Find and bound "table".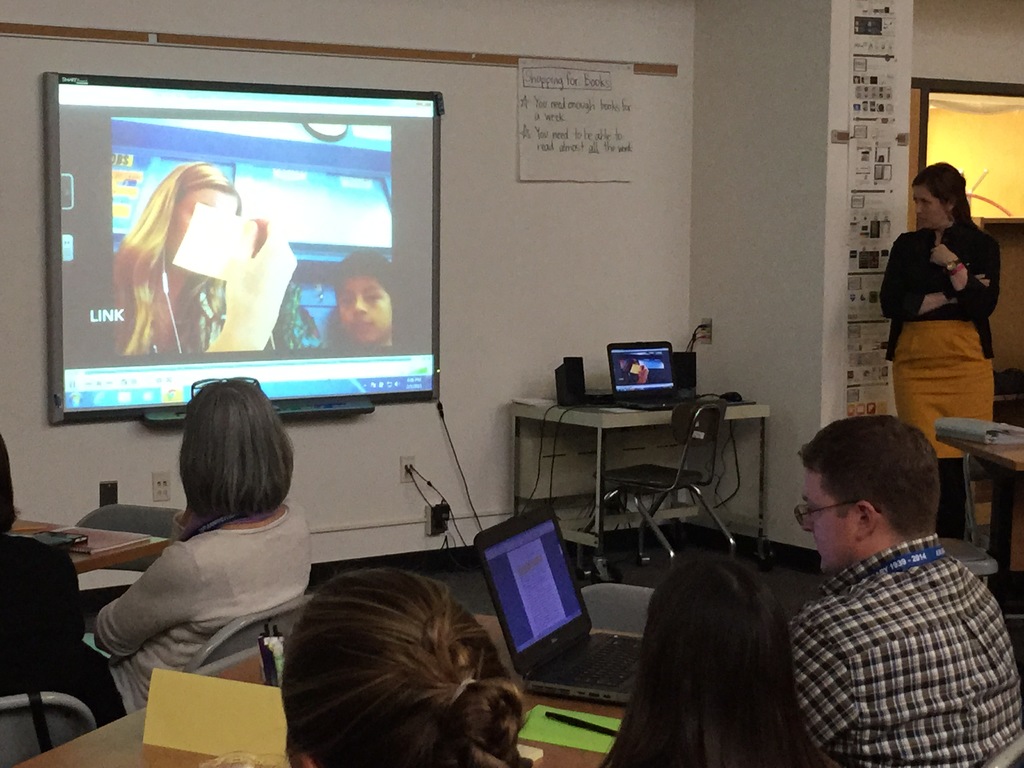
Bound: 497,390,761,559.
